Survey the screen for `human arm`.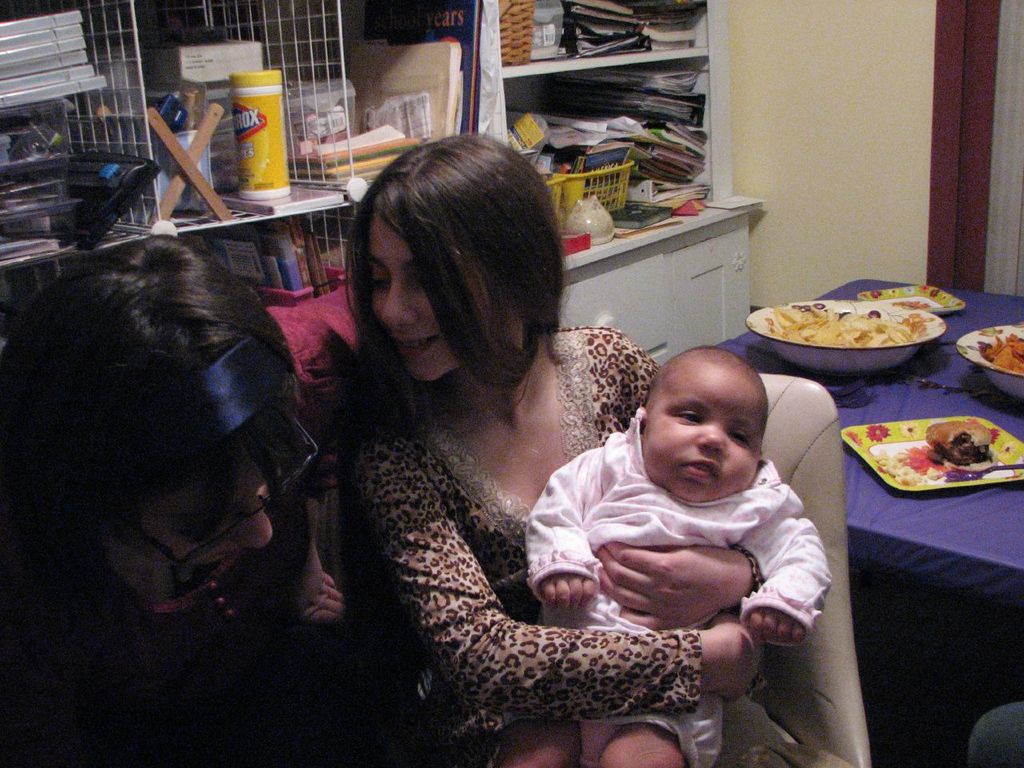
Survey found: detection(294, 501, 343, 627).
